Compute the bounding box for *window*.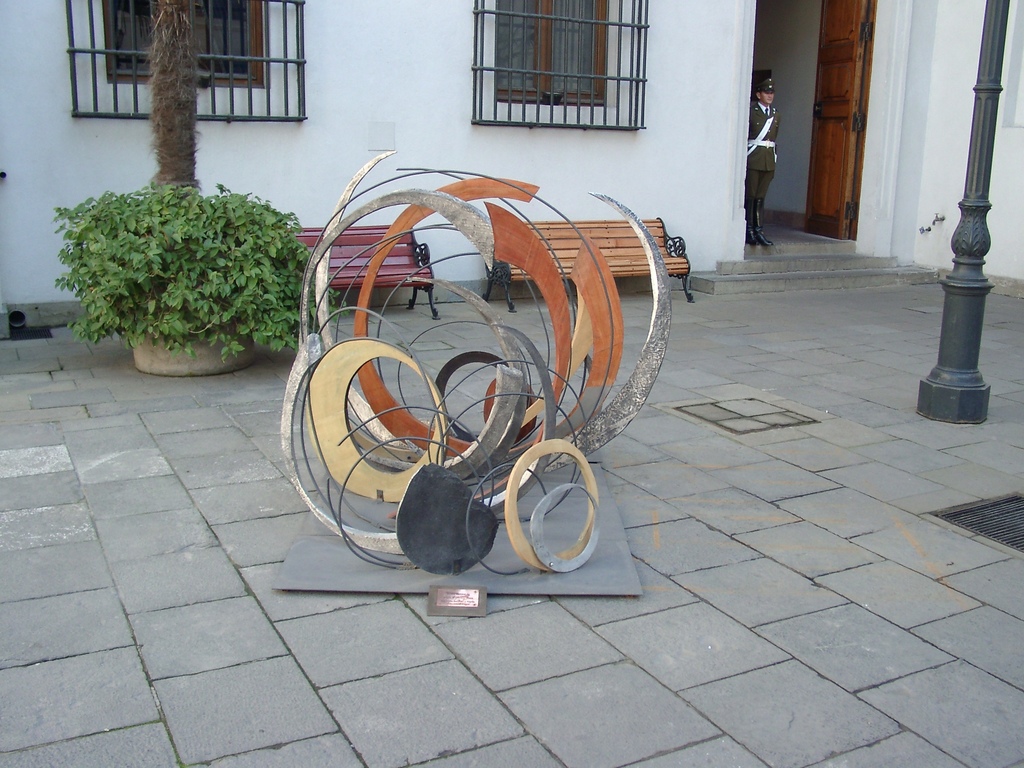
[465,10,647,132].
